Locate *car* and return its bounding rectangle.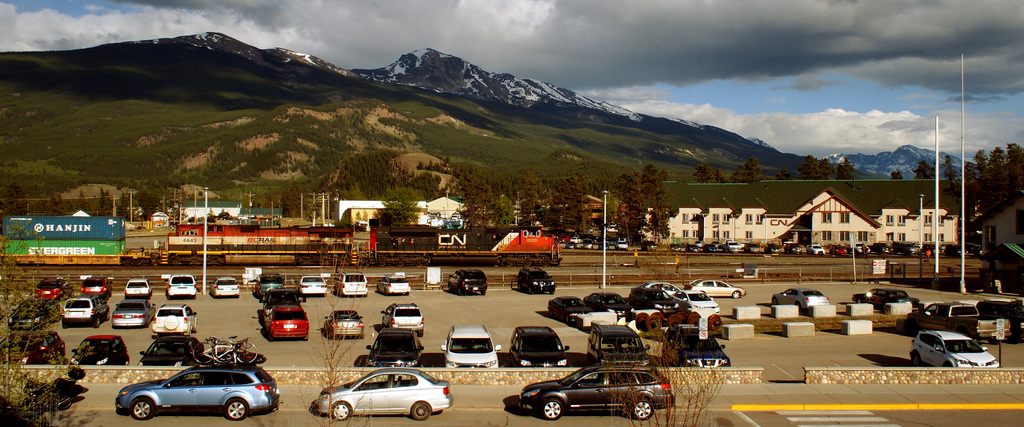
box=[207, 274, 239, 298].
